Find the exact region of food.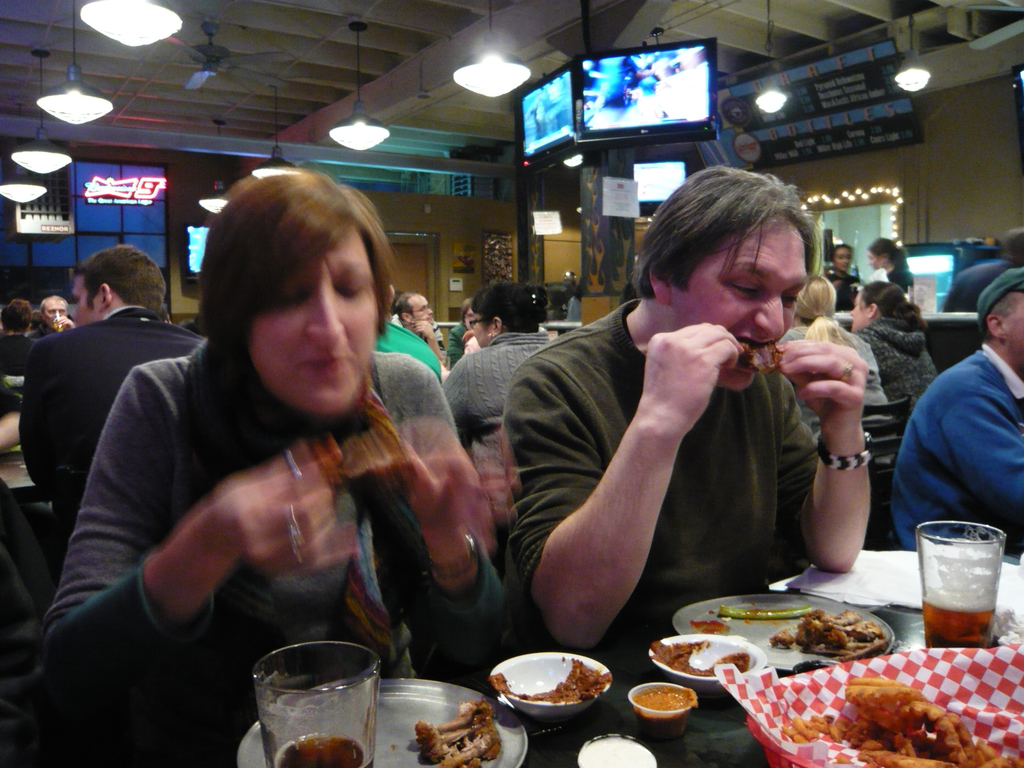
Exact region: pyautogui.locateOnScreen(789, 611, 884, 659).
